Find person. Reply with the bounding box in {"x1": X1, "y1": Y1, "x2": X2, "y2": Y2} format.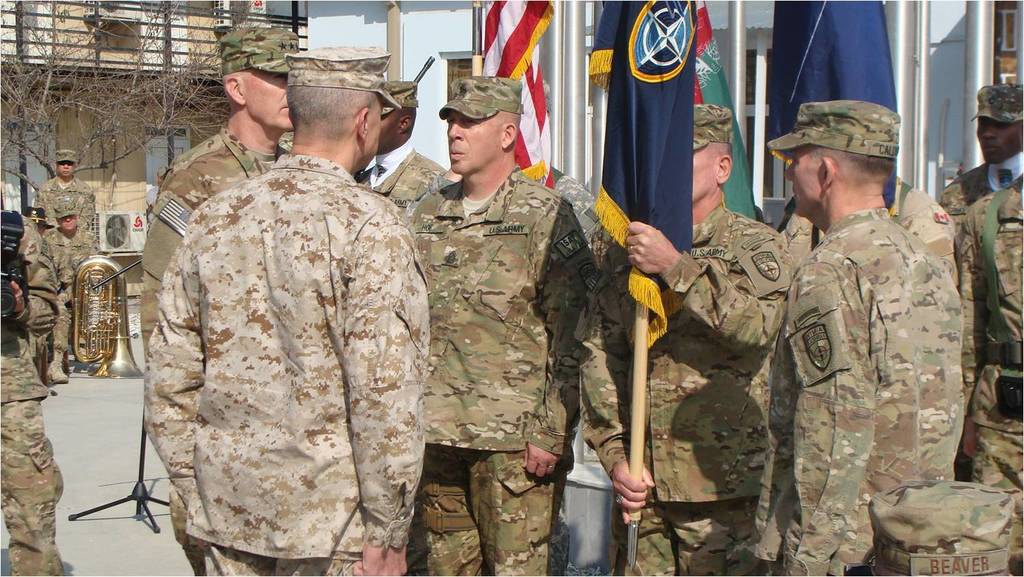
{"x1": 833, "y1": 479, "x2": 1019, "y2": 576}.
